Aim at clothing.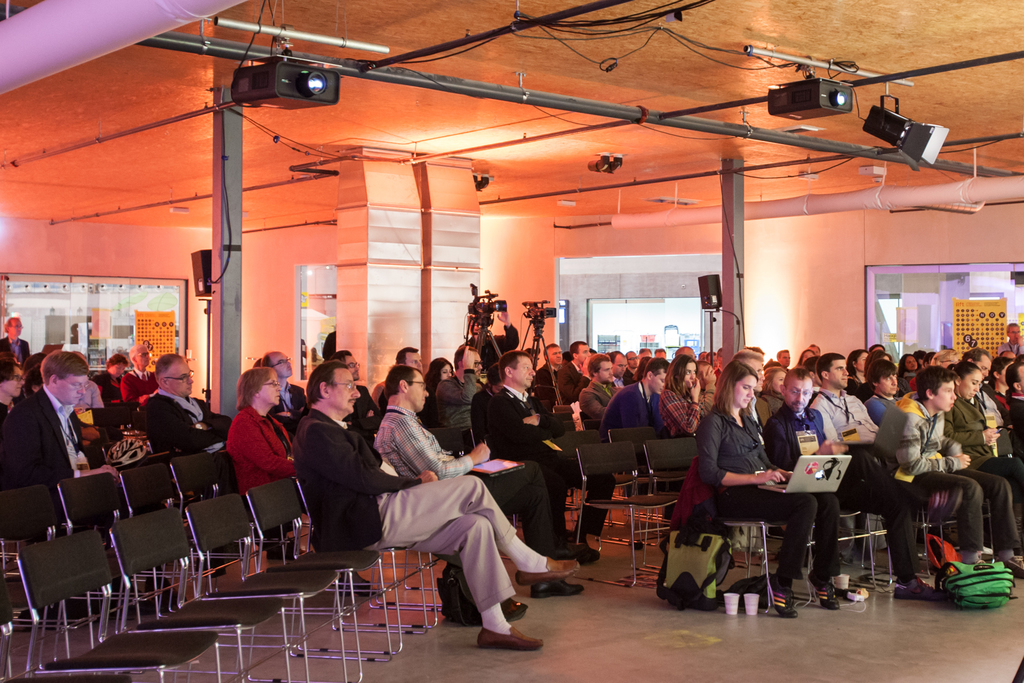
Aimed at <bbox>368, 396, 467, 488</bbox>.
